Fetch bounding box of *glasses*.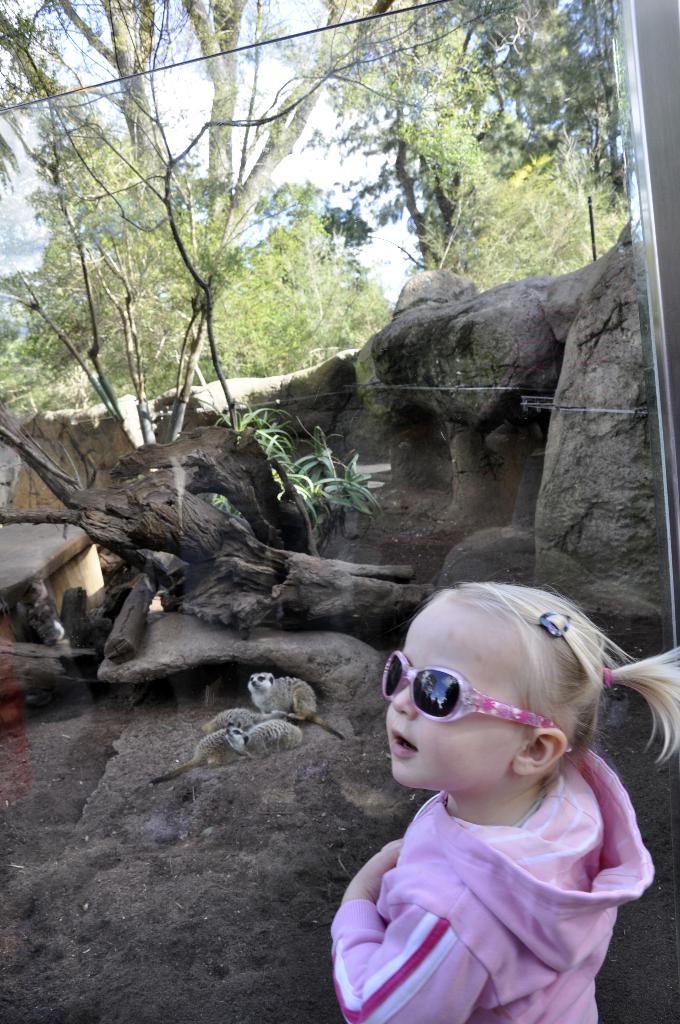
Bbox: 375 641 560 736.
